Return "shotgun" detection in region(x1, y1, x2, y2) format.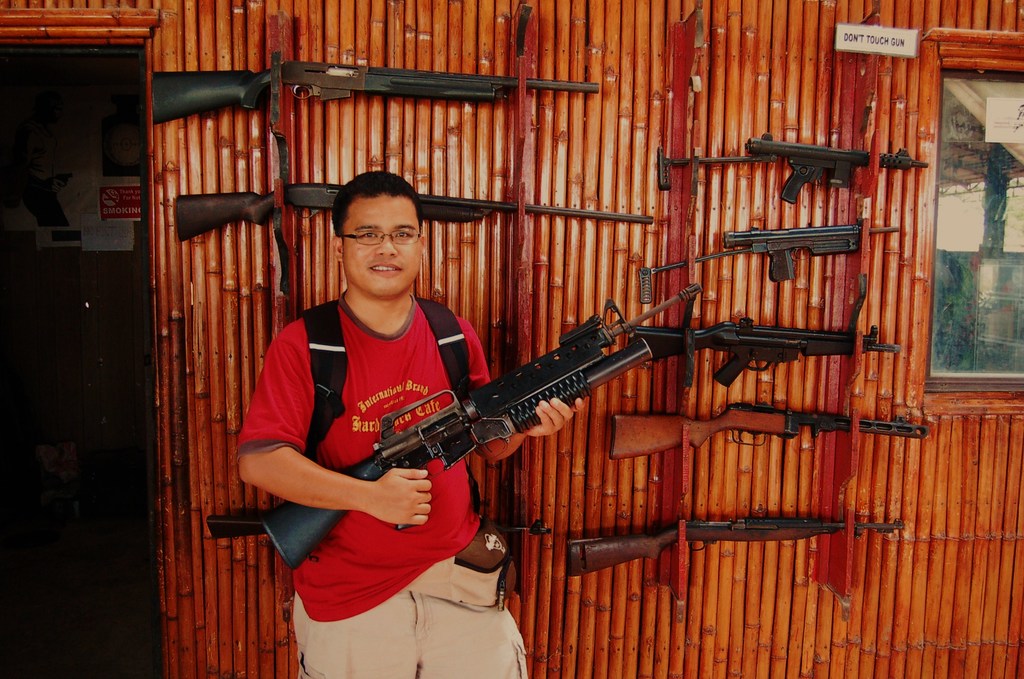
region(203, 518, 553, 542).
